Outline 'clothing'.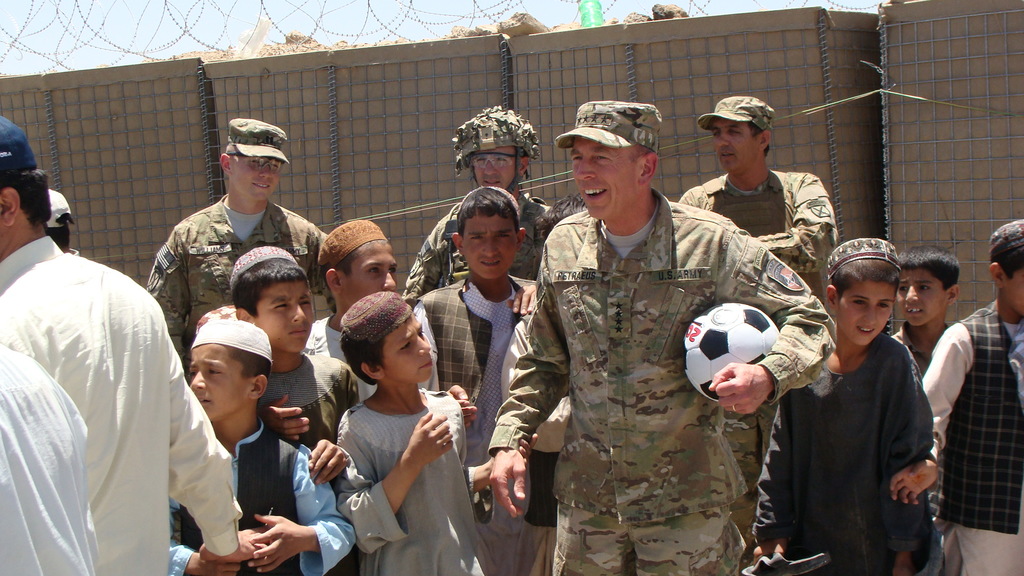
Outline: (x1=336, y1=388, x2=495, y2=575).
